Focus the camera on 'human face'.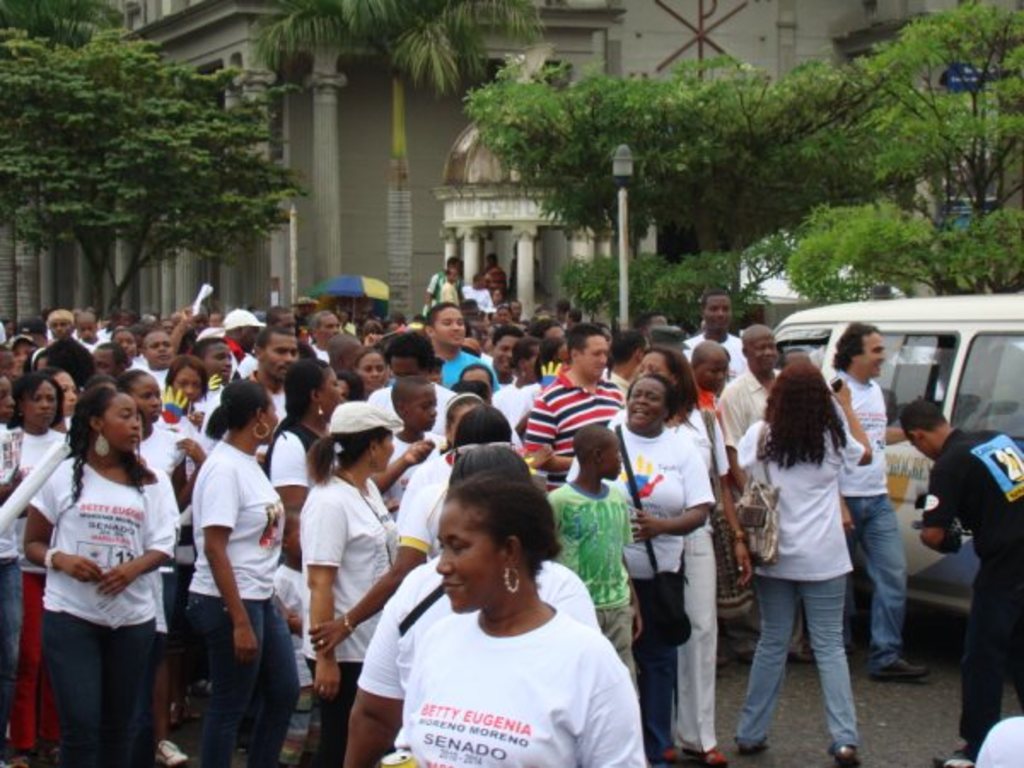
Focus region: 705/297/730/328.
